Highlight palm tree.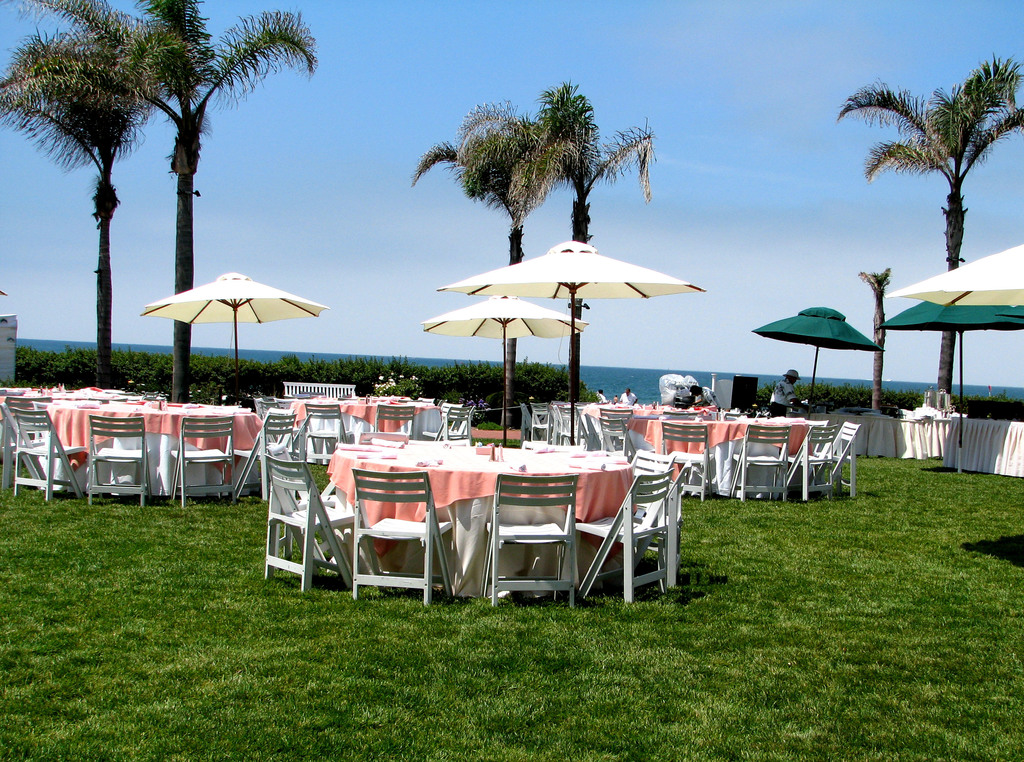
Highlighted region: bbox=[141, 0, 282, 396].
